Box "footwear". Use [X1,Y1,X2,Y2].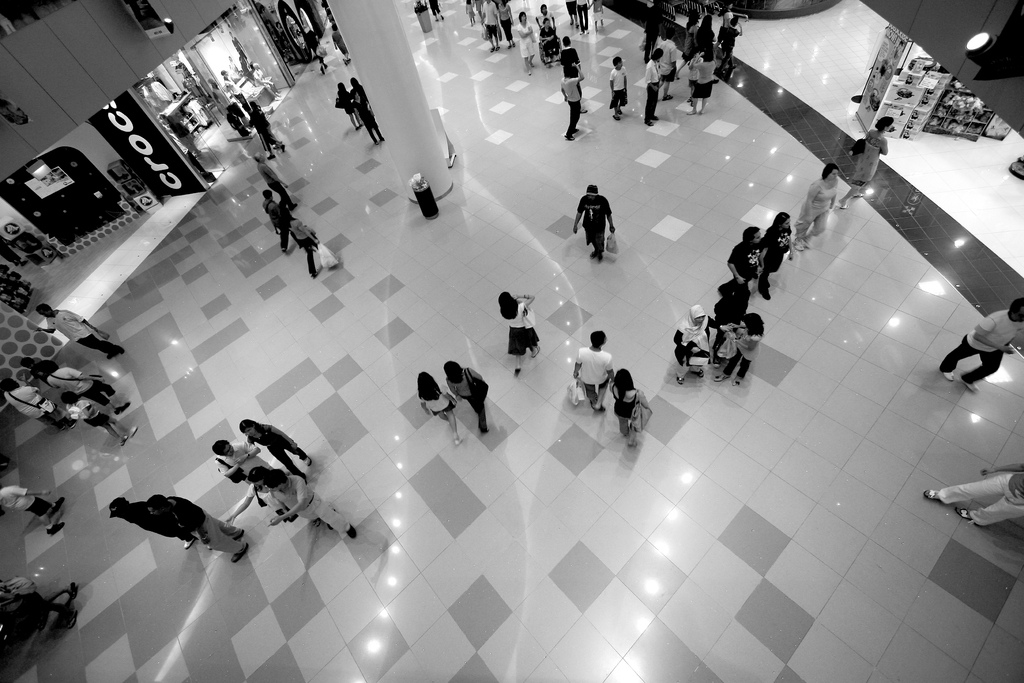
[129,425,138,439].
